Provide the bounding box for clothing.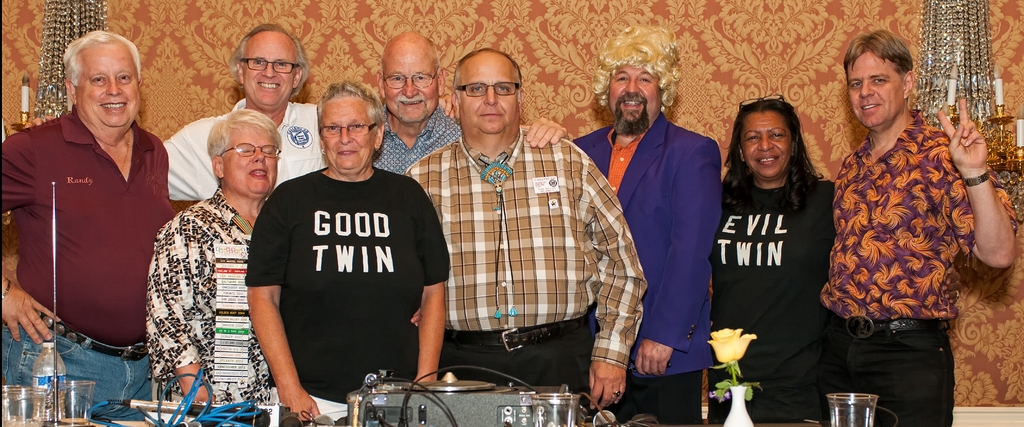
167,86,348,209.
